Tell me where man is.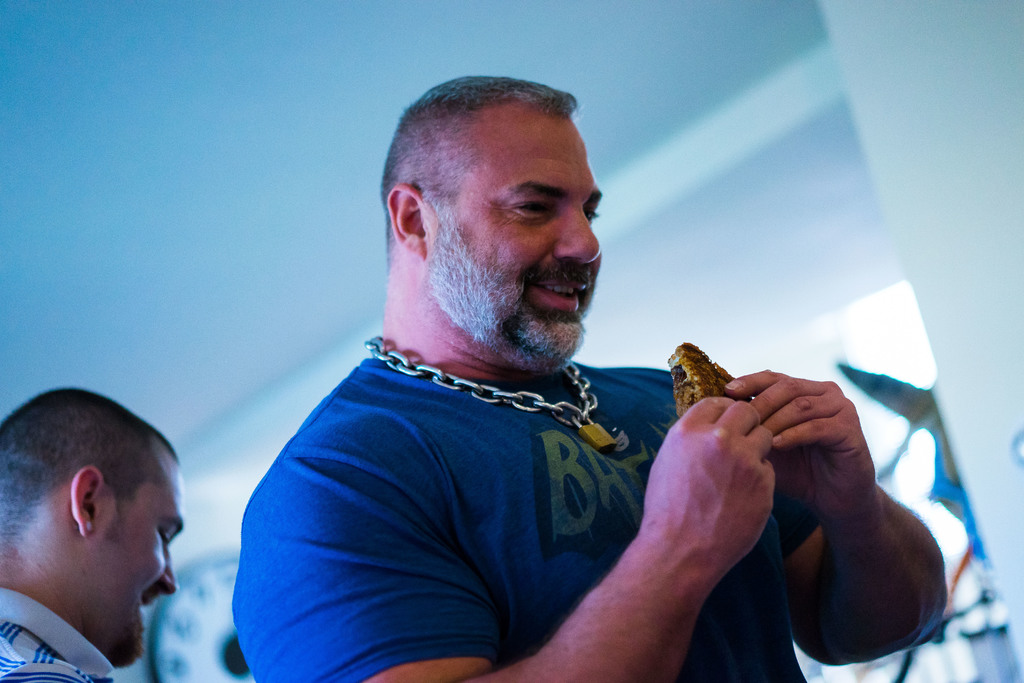
man is at BBox(209, 77, 874, 682).
